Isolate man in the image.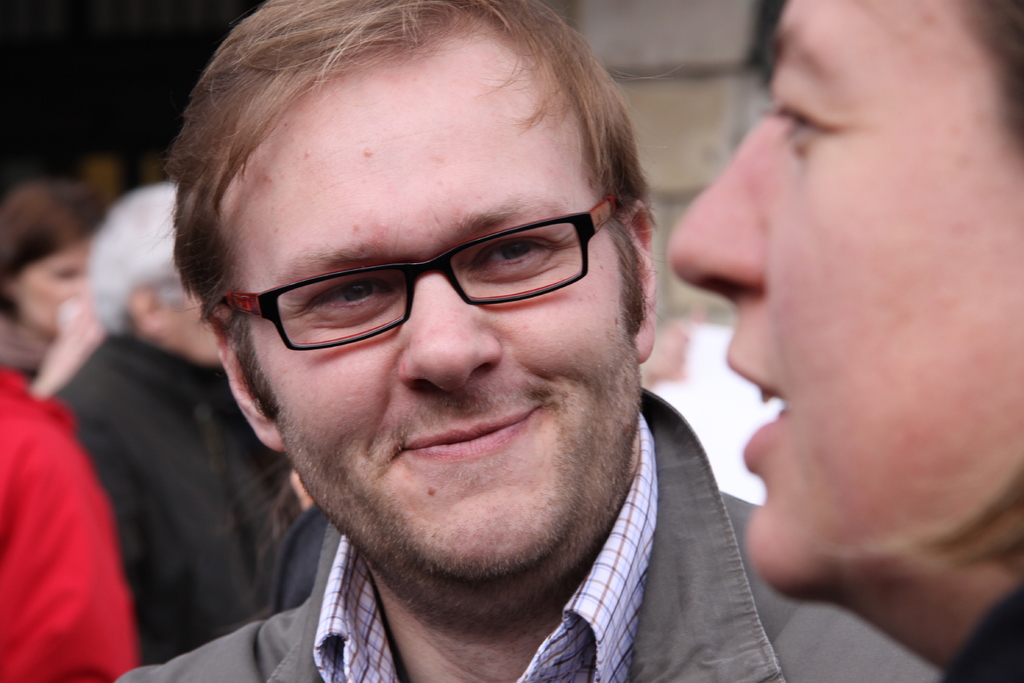
Isolated region: region(33, 15, 871, 674).
